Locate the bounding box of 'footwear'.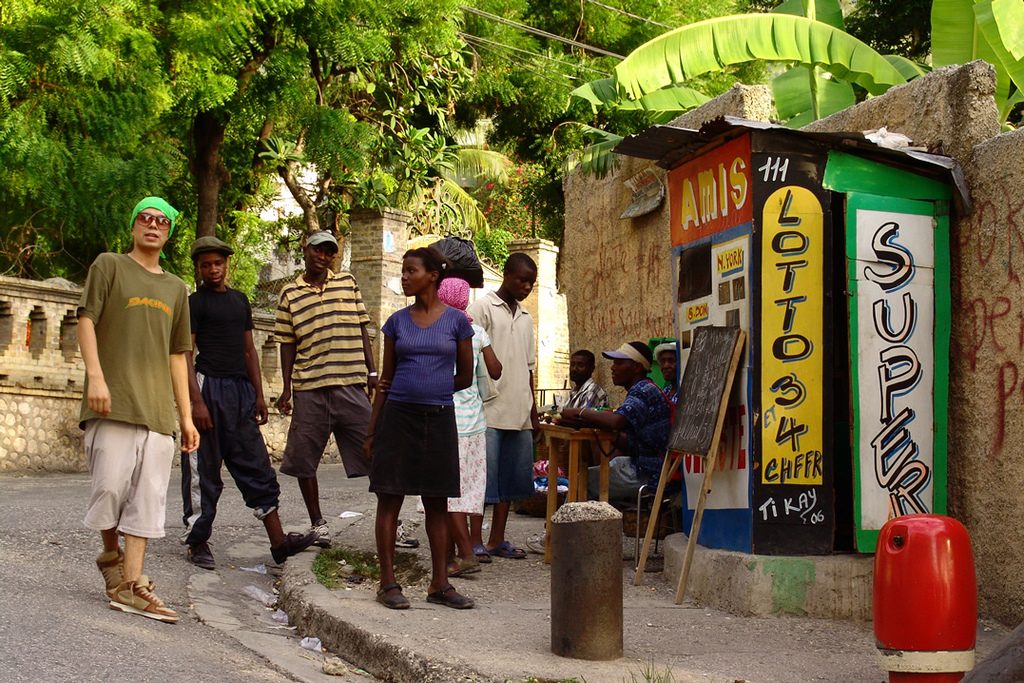
Bounding box: [109,569,180,623].
